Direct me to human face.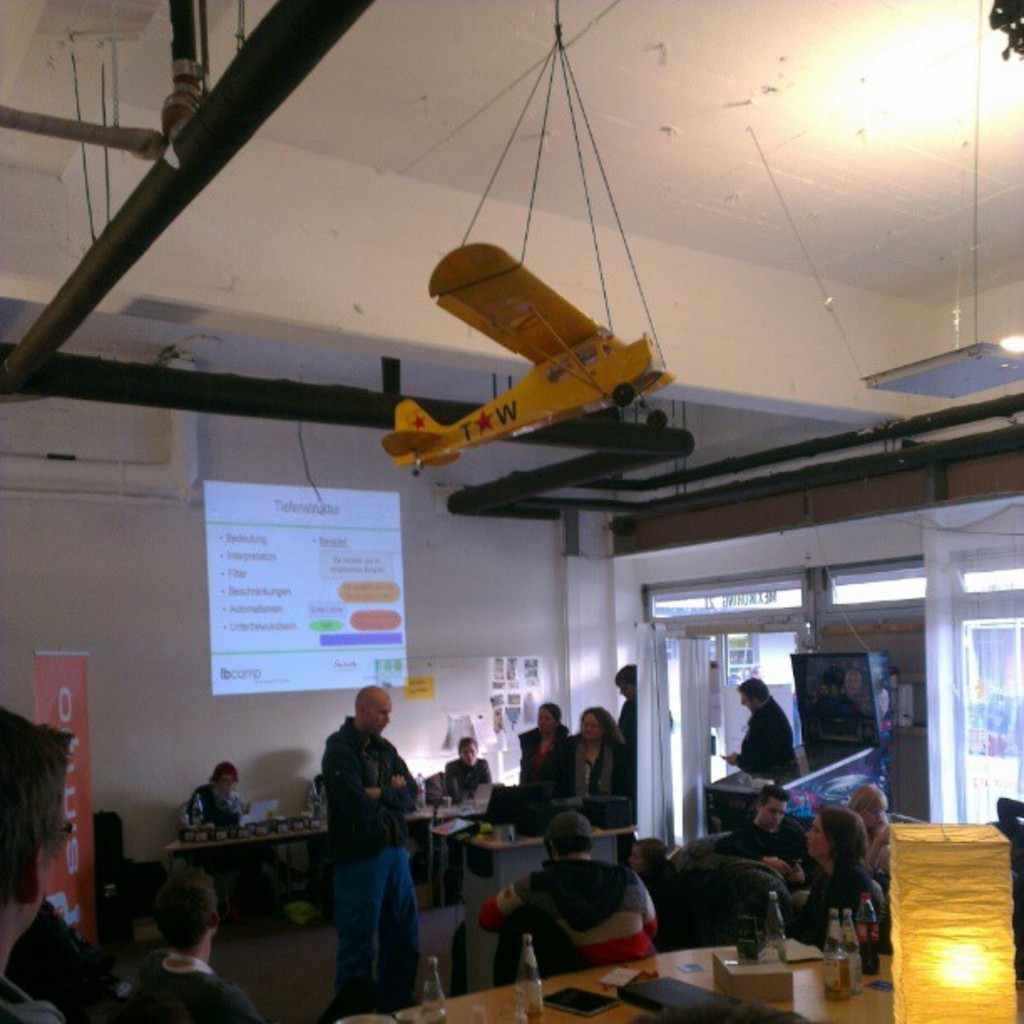
Direction: 862/806/887/828.
